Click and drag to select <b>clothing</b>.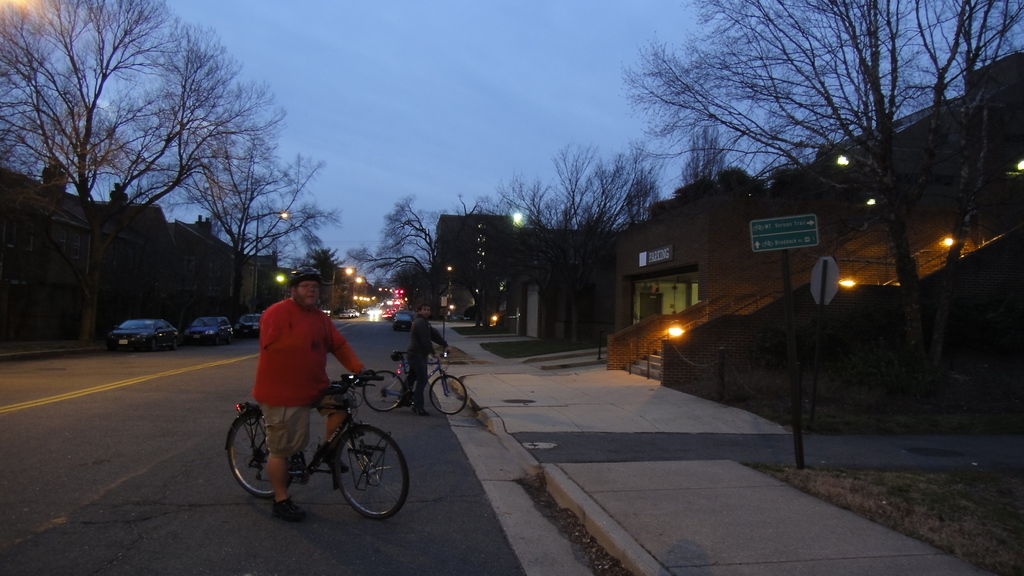
Selection: 410 316 445 407.
